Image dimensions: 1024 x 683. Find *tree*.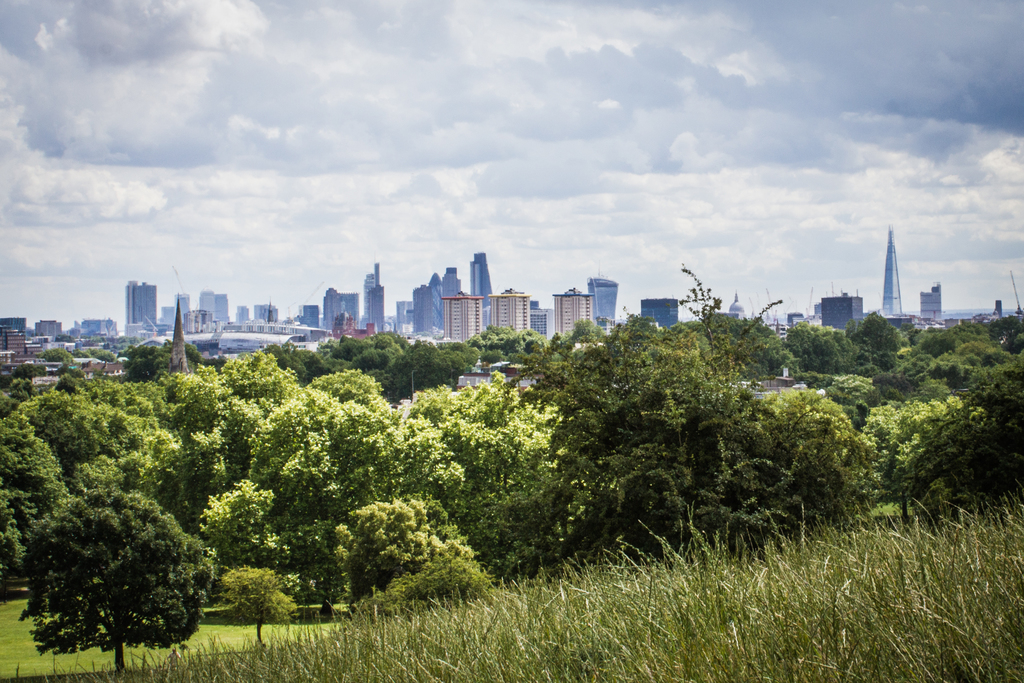
crop(186, 481, 321, 620).
